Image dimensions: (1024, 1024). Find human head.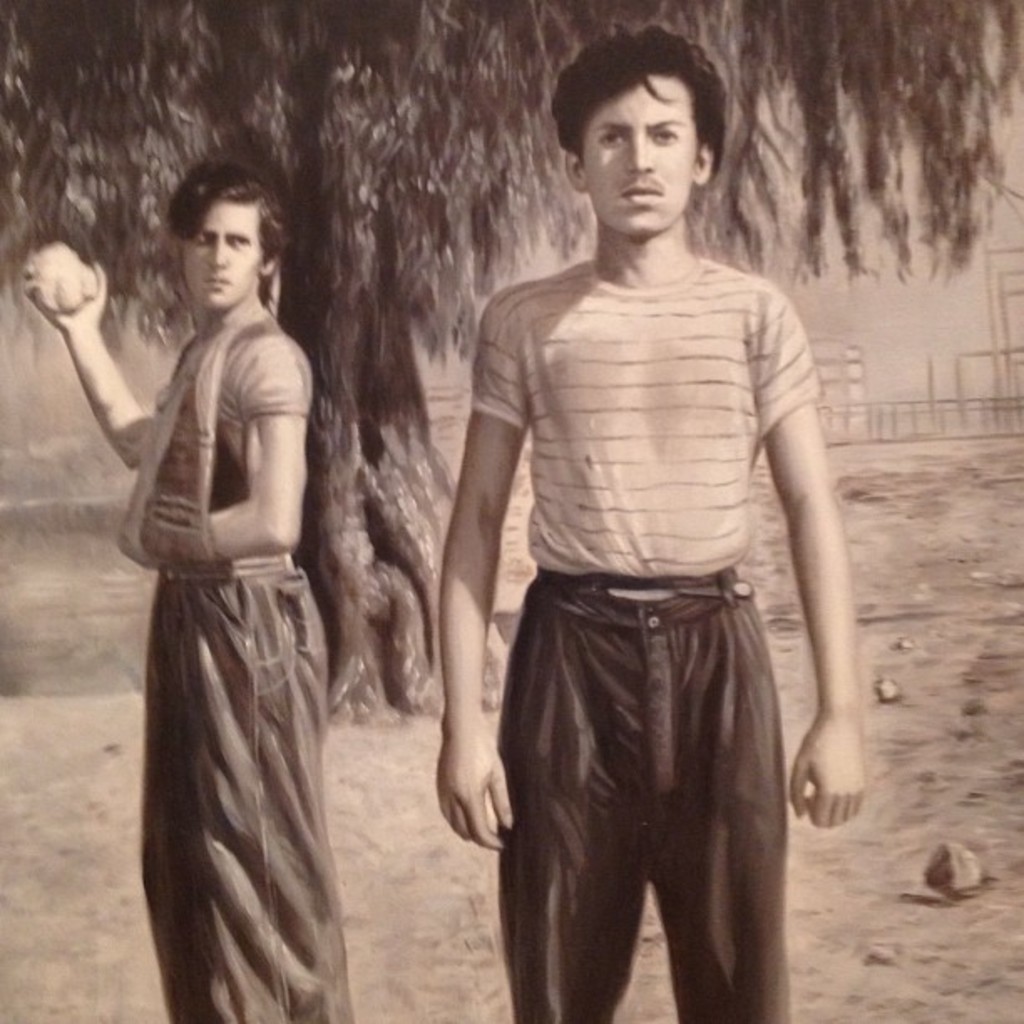
(left=159, top=156, right=286, bottom=316).
